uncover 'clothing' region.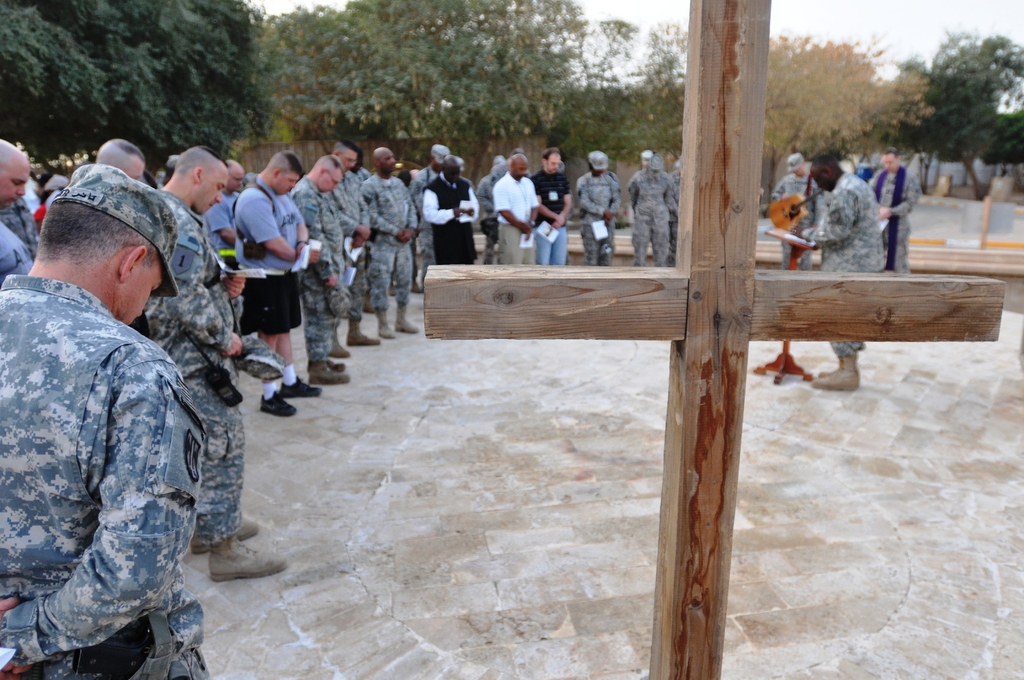
Uncovered: [x1=123, y1=186, x2=250, y2=540].
